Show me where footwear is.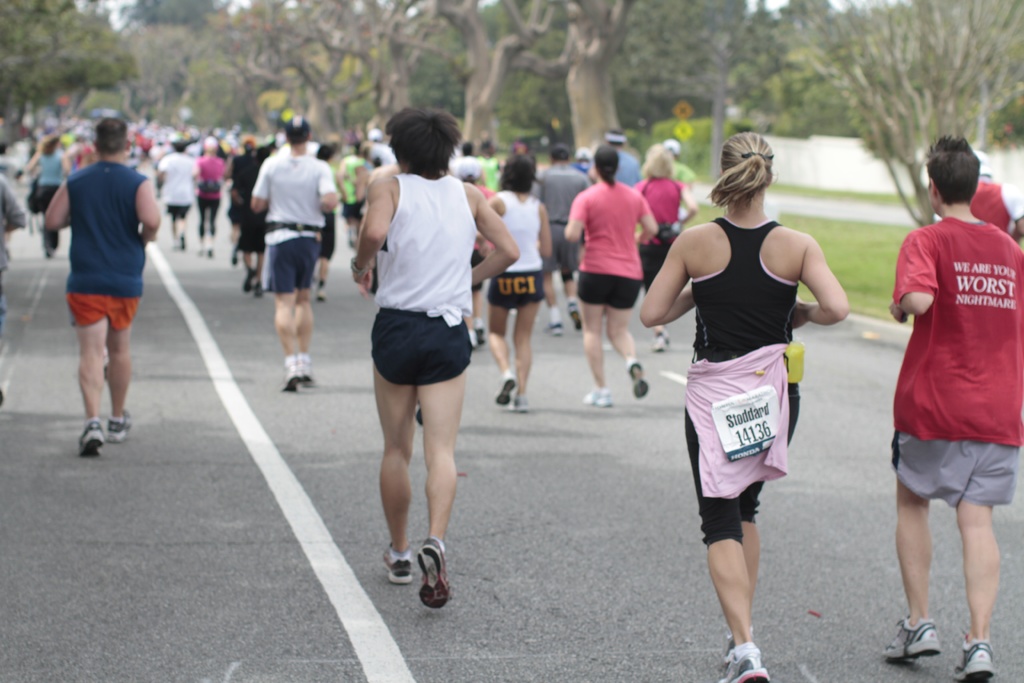
footwear is at l=882, t=614, r=940, b=662.
